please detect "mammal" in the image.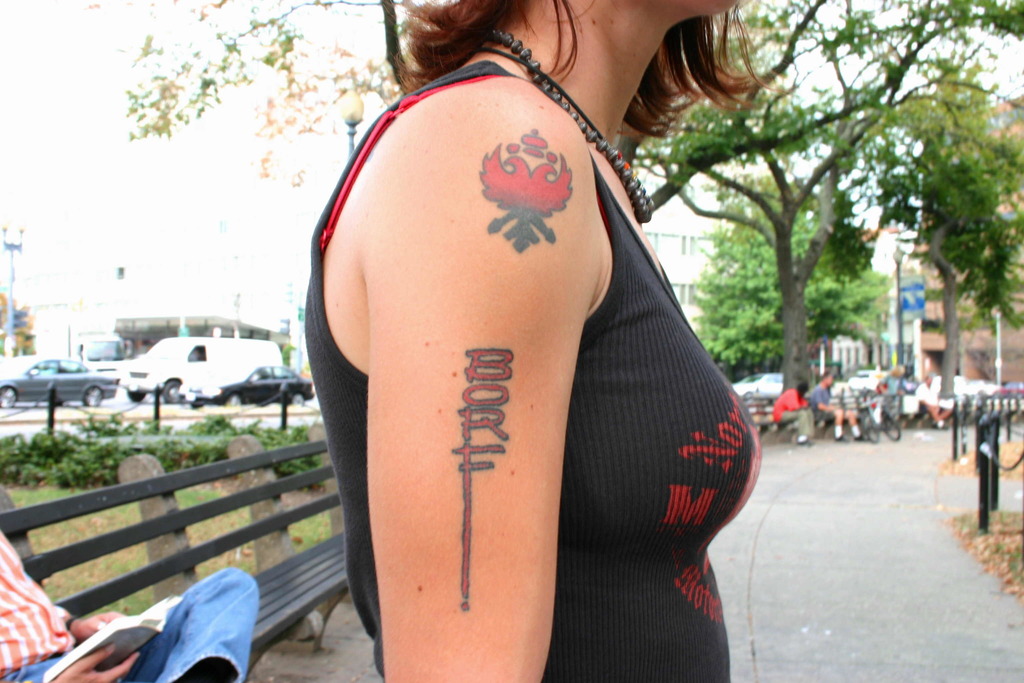
(920, 373, 950, 427).
